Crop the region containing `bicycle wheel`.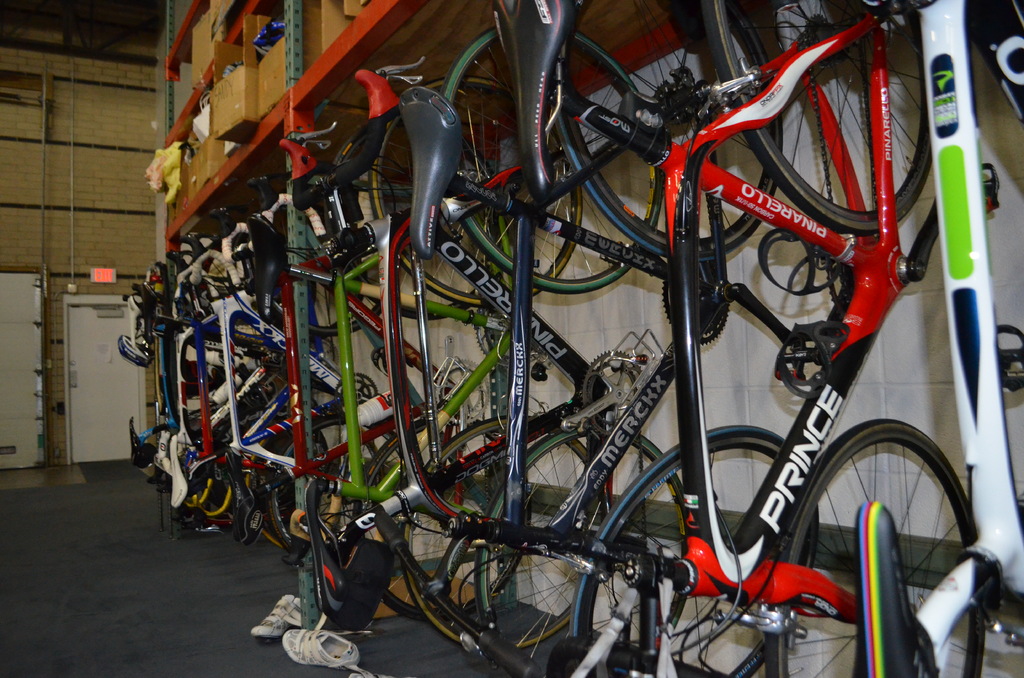
Crop region: (246,177,378,342).
